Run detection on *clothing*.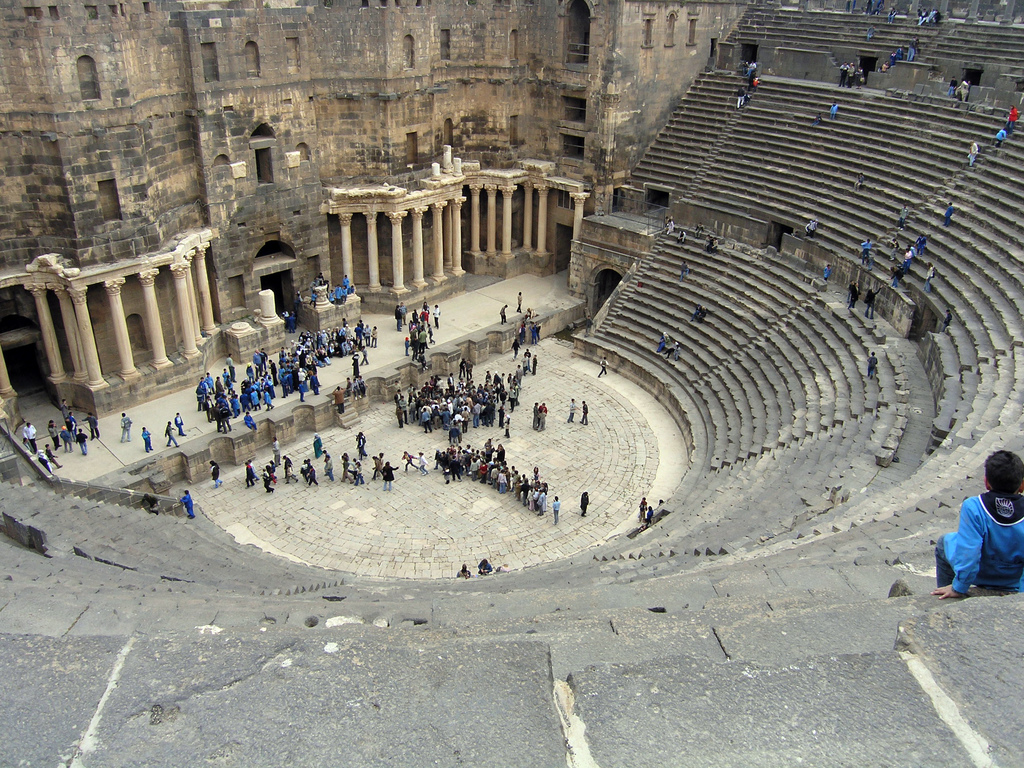
Result: 75:431:89:458.
